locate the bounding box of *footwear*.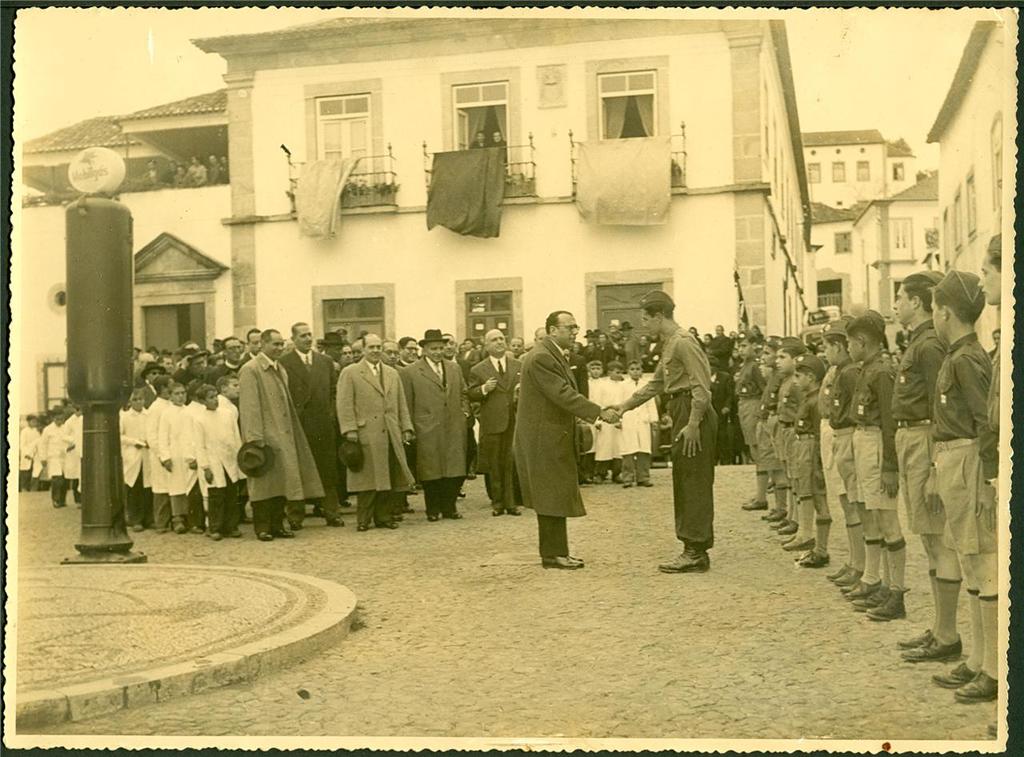
Bounding box: box=[903, 639, 958, 659].
